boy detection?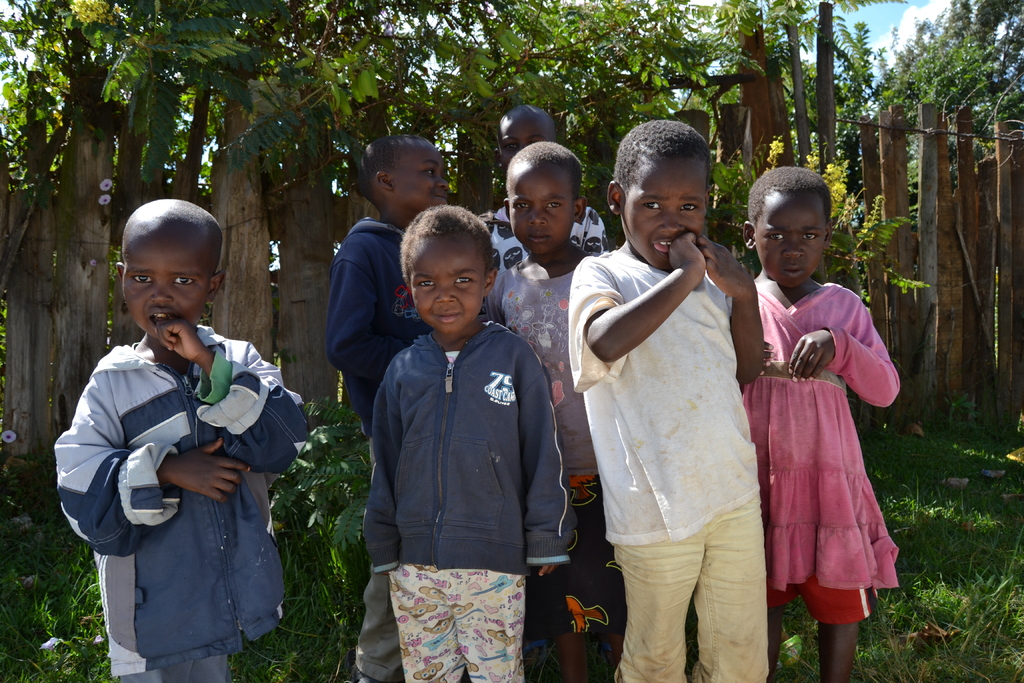
rect(484, 142, 611, 682)
